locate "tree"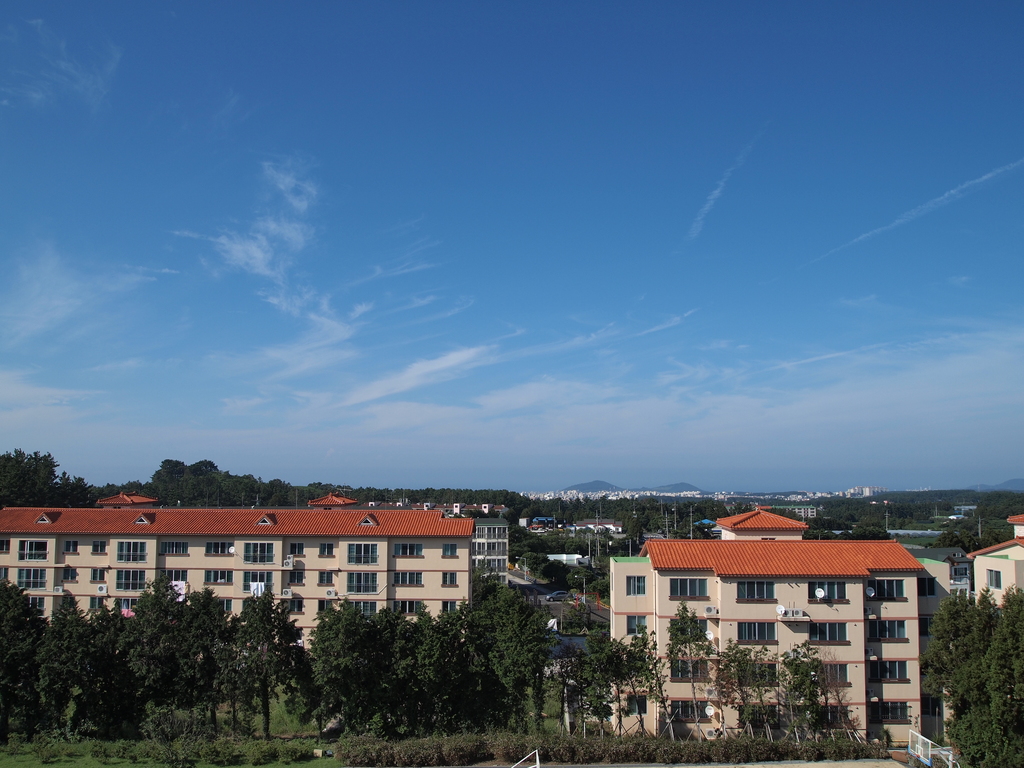
x1=378, y1=602, x2=407, y2=739
